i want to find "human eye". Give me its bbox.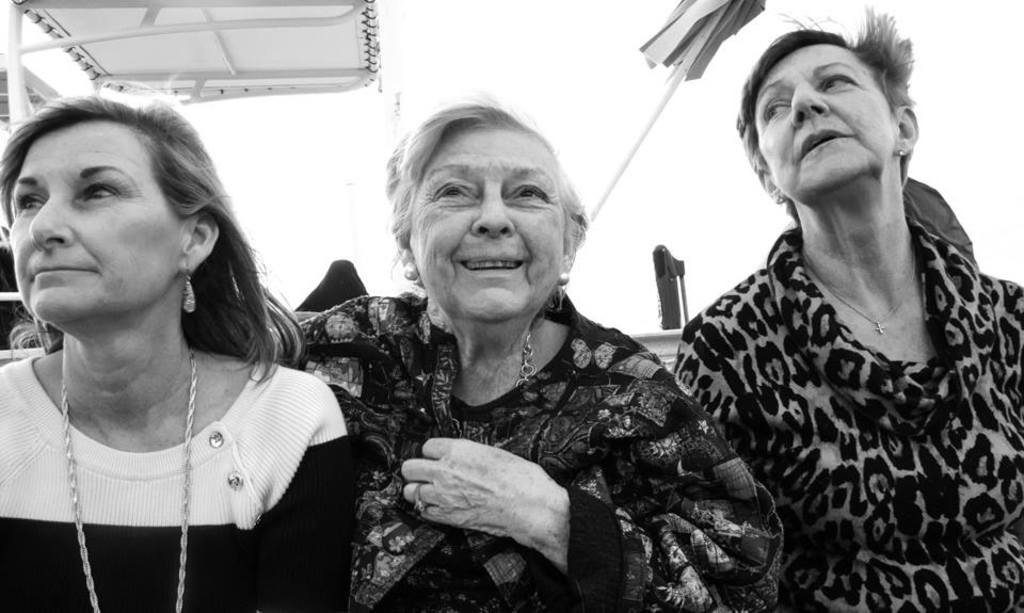
(503,178,559,204).
